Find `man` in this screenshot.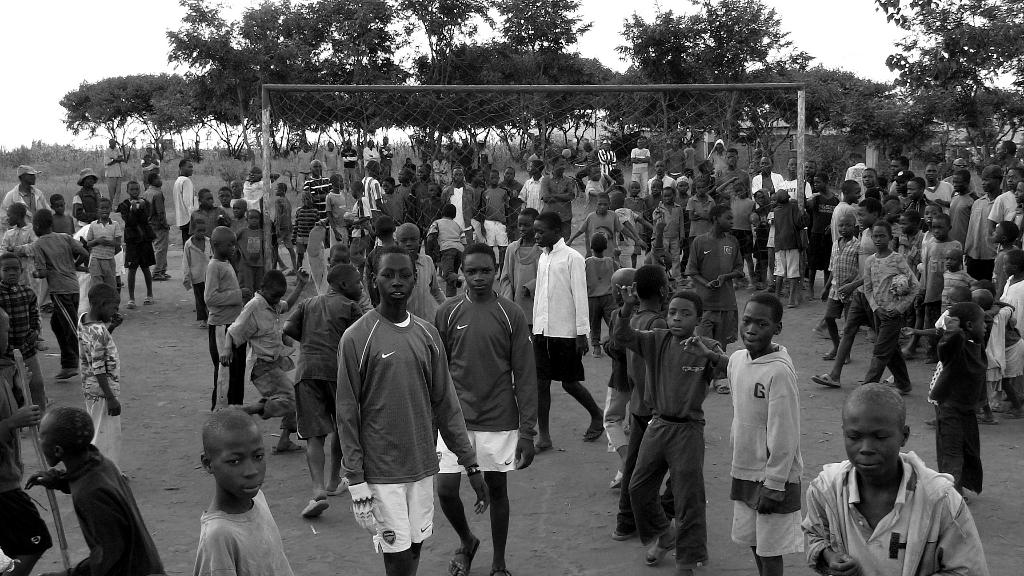
The bounding box for `man` is [362, 138, 382, 177].
